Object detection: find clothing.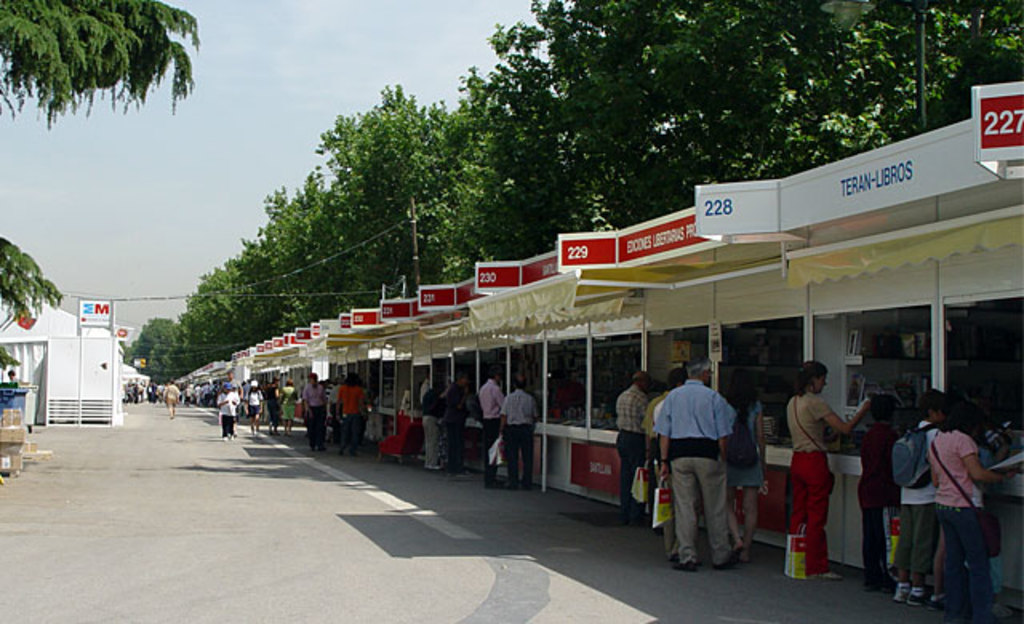
bbox=(438, 389, 467, 469).
